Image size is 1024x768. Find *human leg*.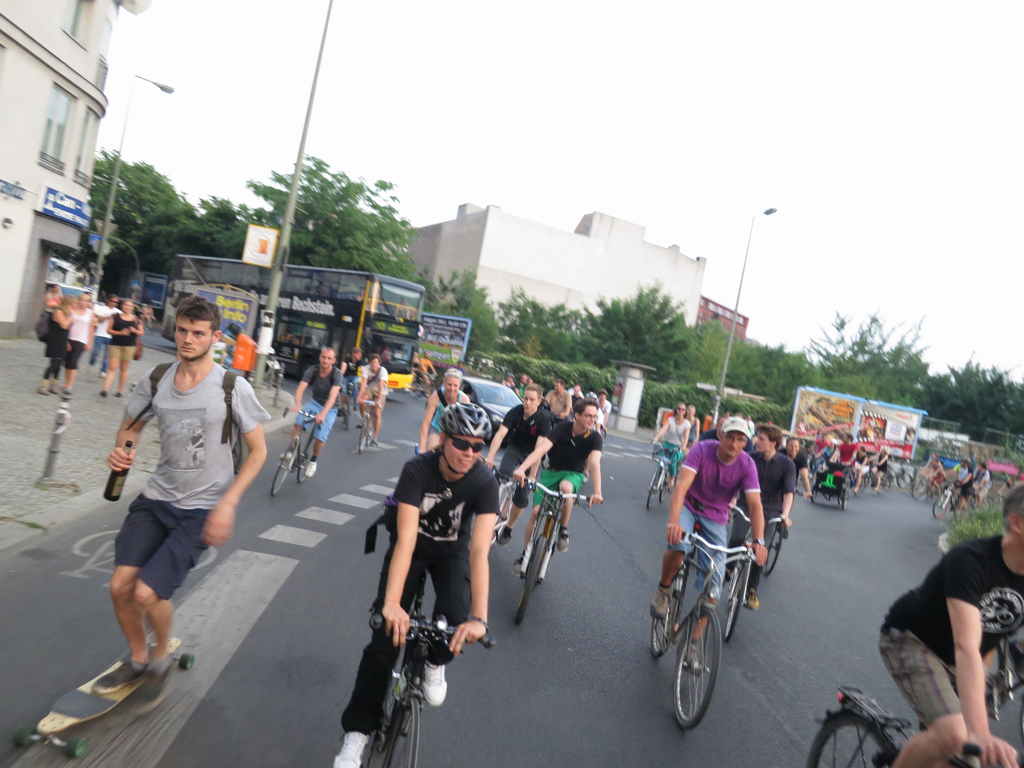
(431, 557, 456, 712).
